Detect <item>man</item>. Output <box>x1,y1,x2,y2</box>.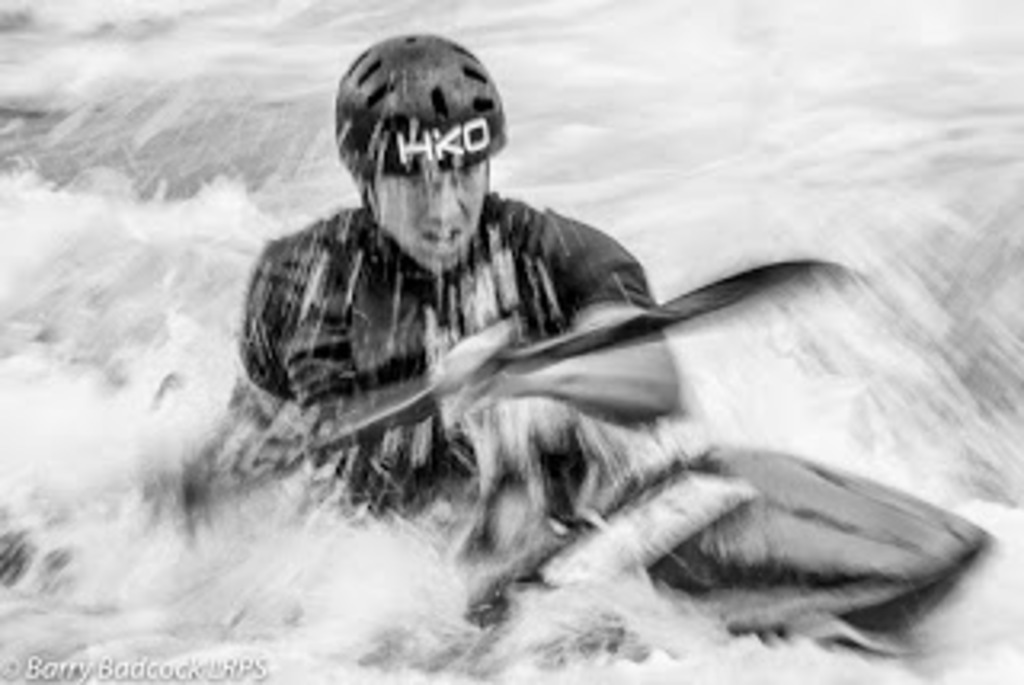
<box>214,19,995,669</box>.
